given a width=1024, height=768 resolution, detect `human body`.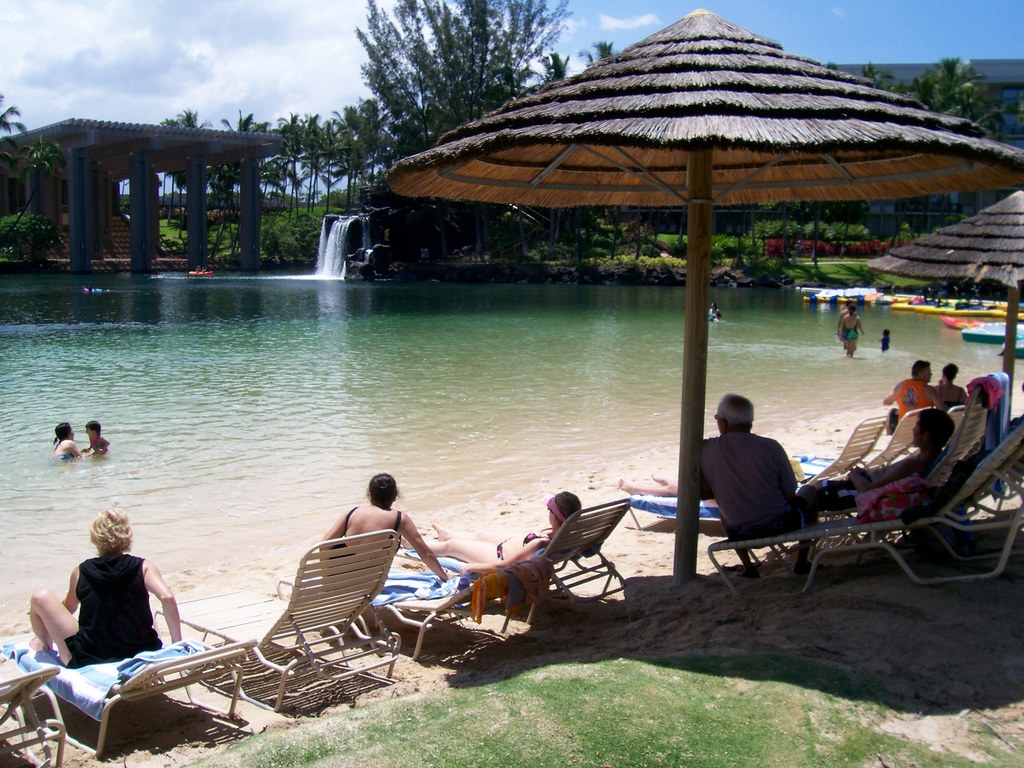
bbox(30, 507, 184, 671).
